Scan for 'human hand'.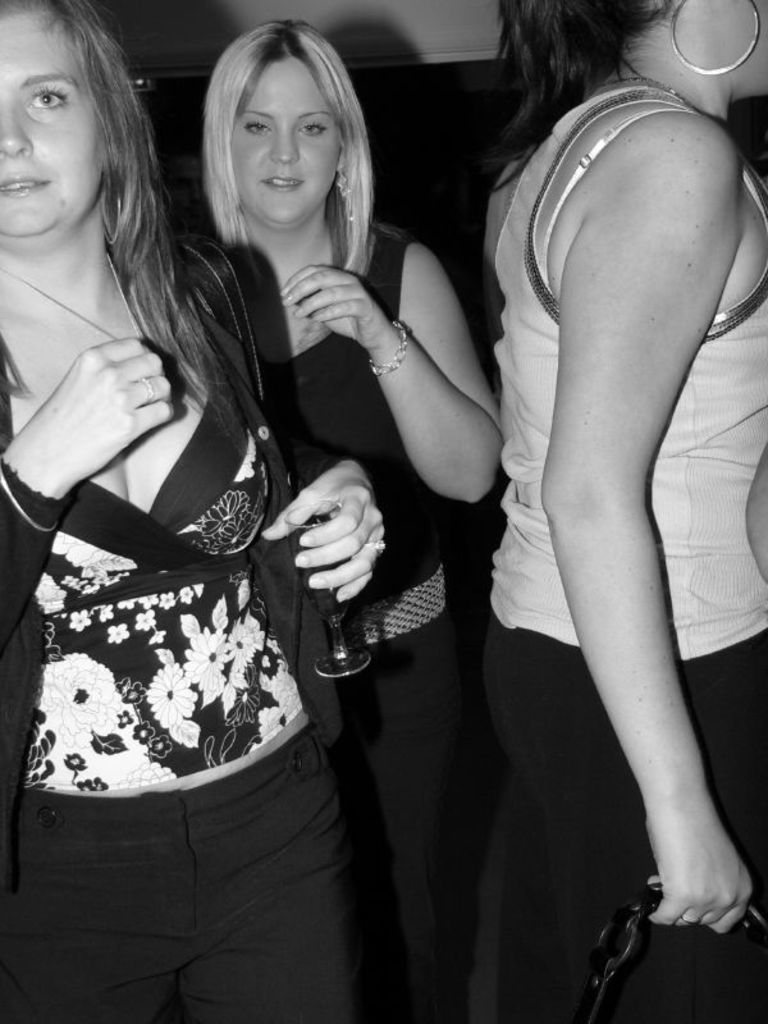
Scan result: <box>265,452,380,591</box>.
